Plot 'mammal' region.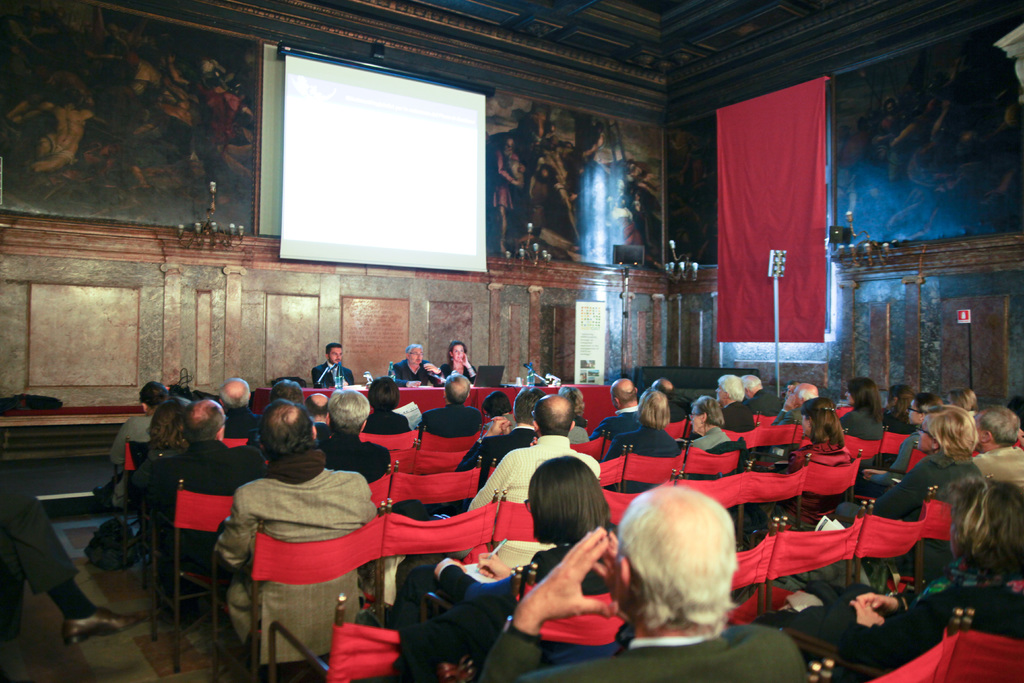
Plotted at bbox=(596, 373, 638, 434).
